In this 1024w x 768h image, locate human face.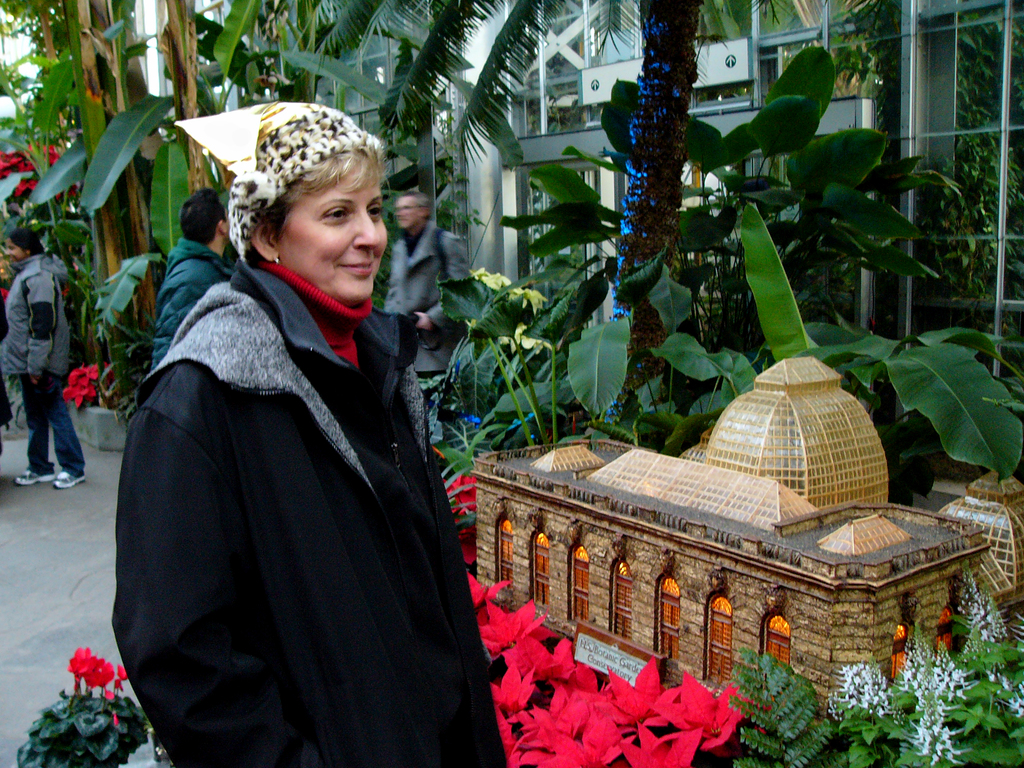
Bounding box: <box>229,212,232,236</box>.
